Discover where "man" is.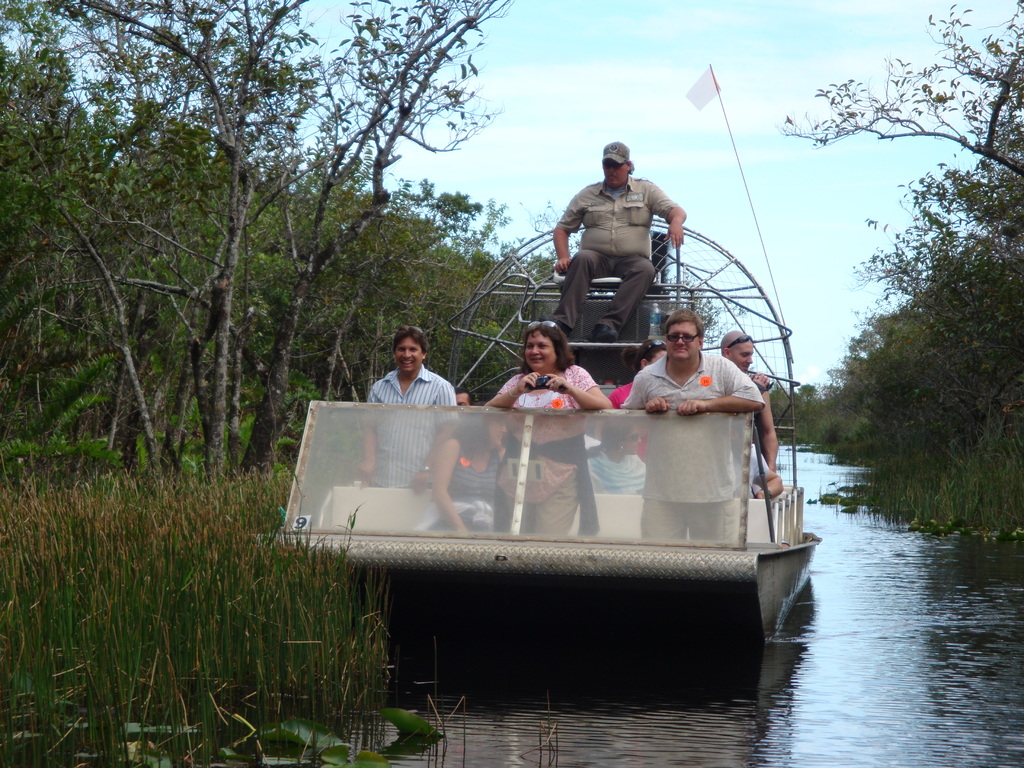
Discovered at <region>718, 323, 781, 505</region>.
